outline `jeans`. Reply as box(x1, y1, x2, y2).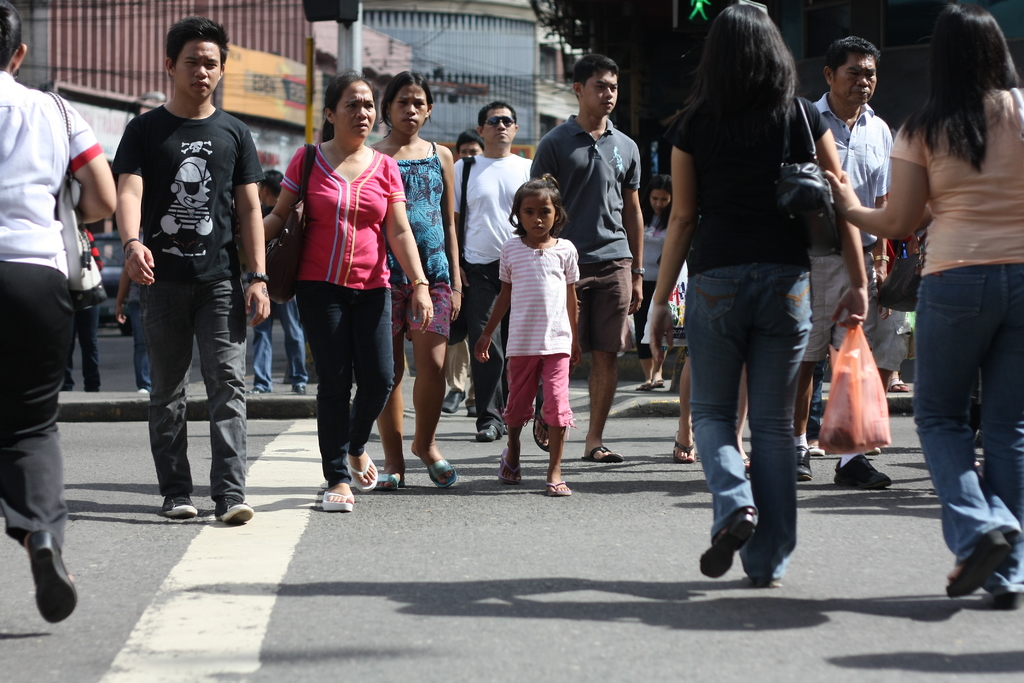
box(915, 263, 1023, 588).
